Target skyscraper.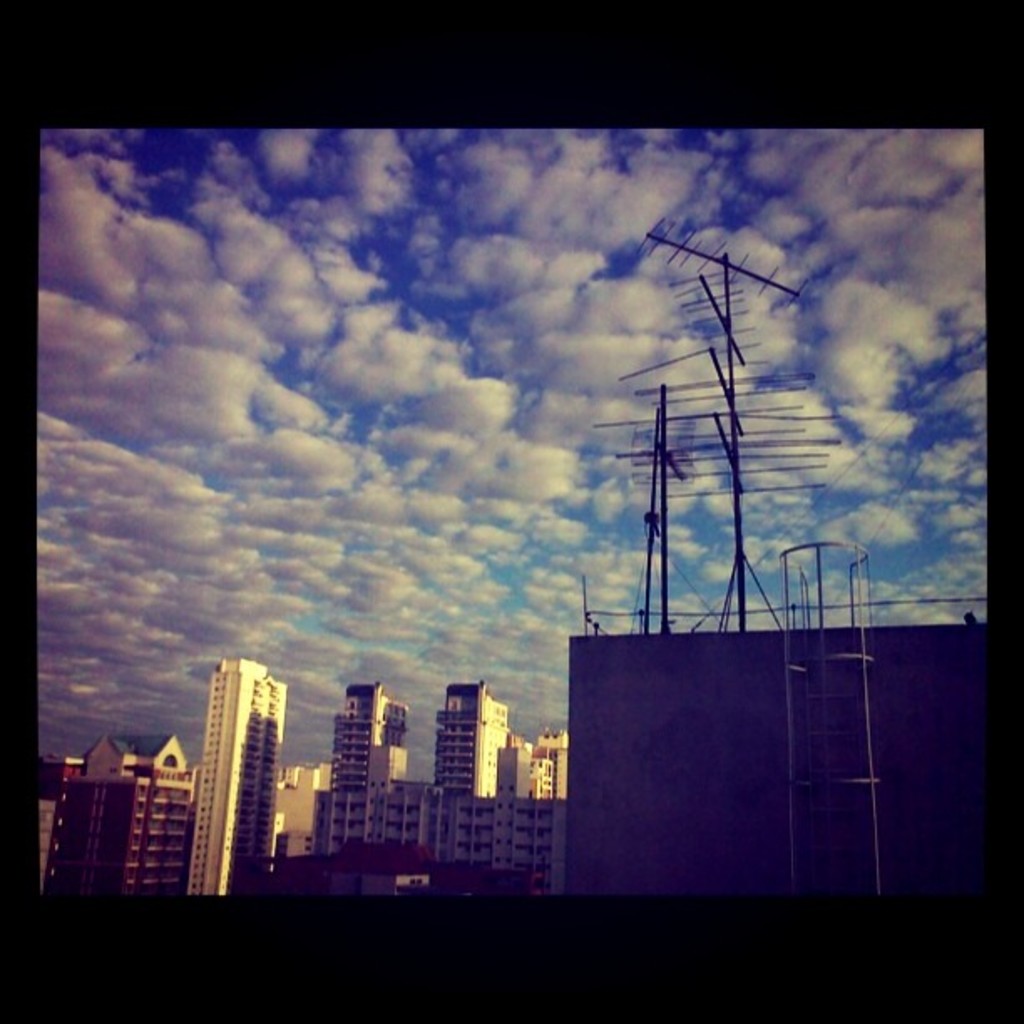
Target region: select_region(274, 758, 331, 883).
